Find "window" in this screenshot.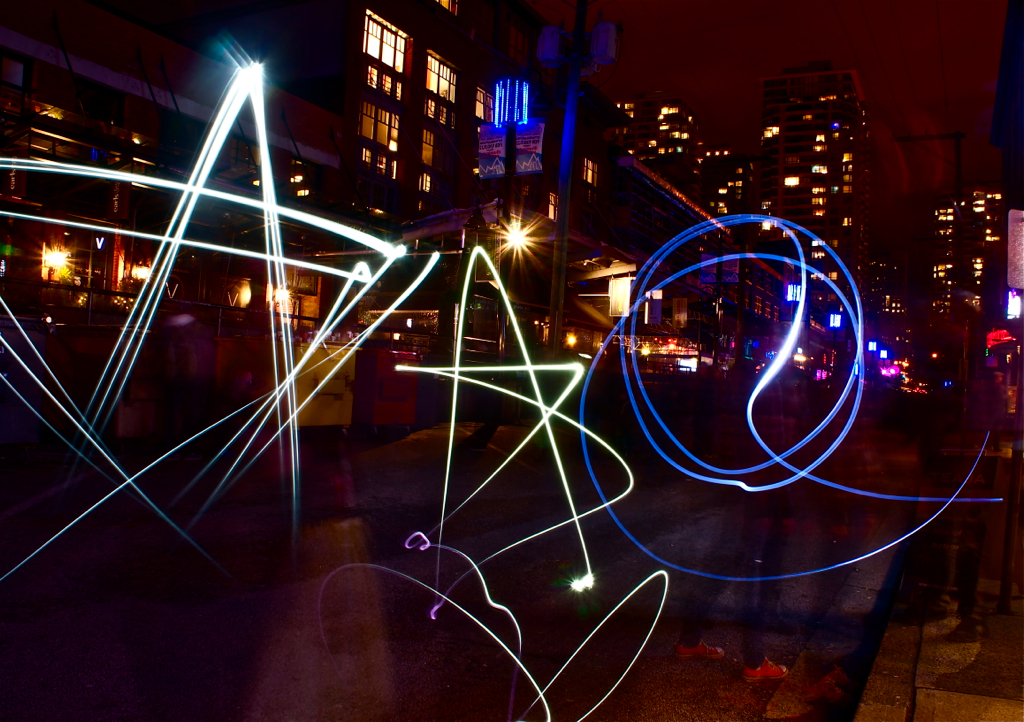
The bounding box for "window" is box(424, 48, 457, 106).
